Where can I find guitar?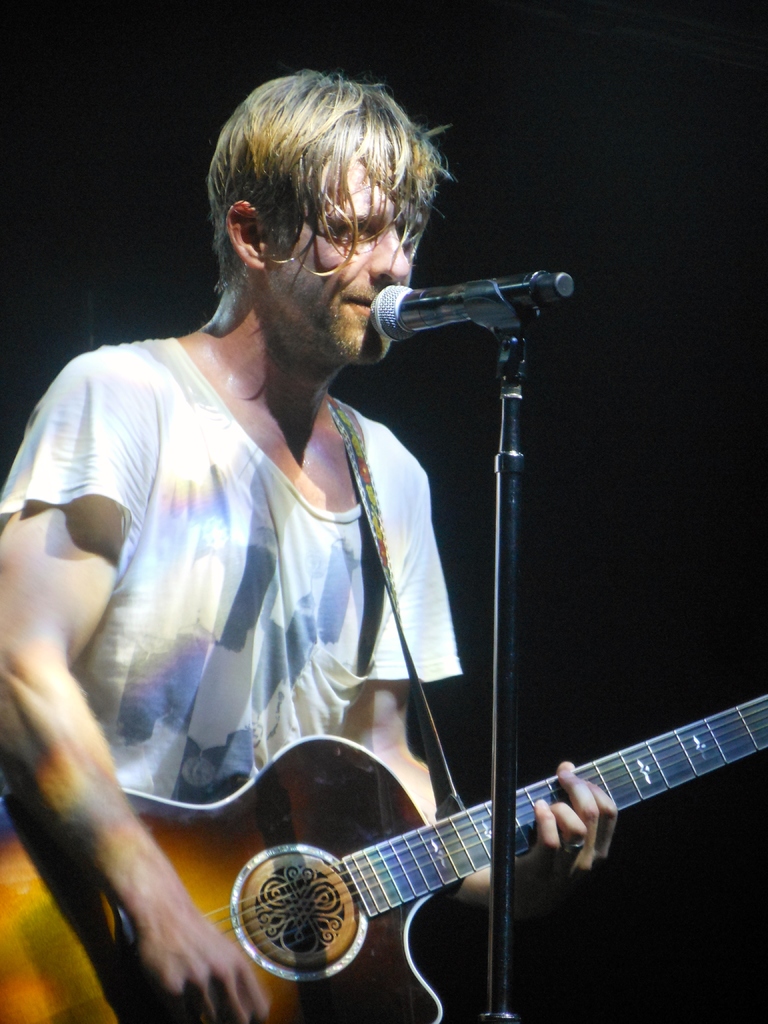
You can find it at x1=0, y1=685, x2=767, y2=1023.
